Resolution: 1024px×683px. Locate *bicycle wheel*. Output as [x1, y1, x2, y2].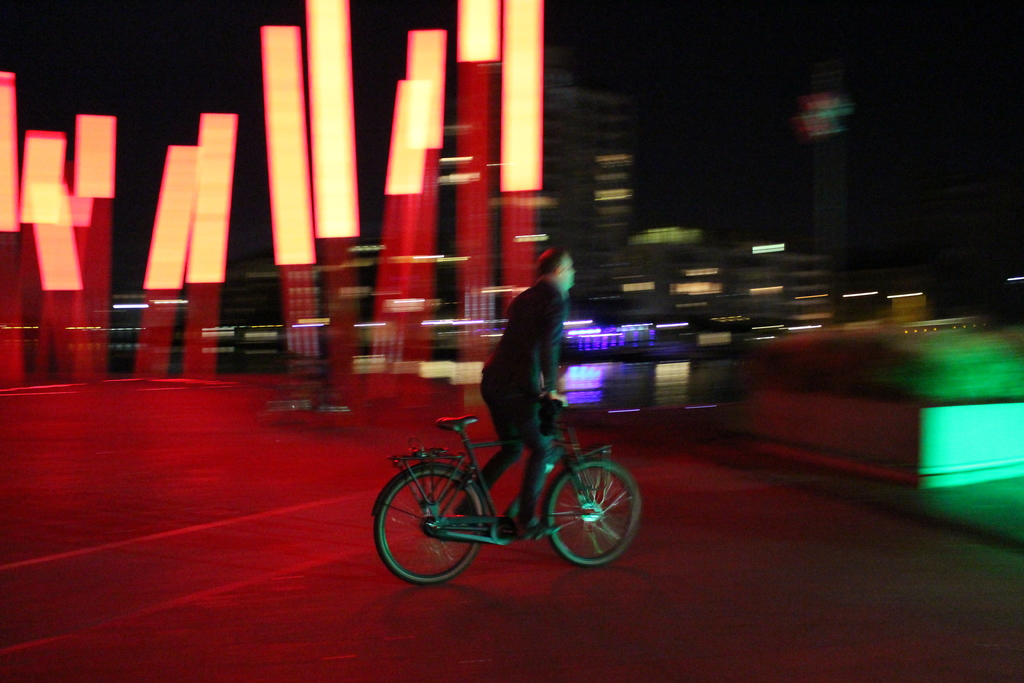
[371, 458, 490, 588].
